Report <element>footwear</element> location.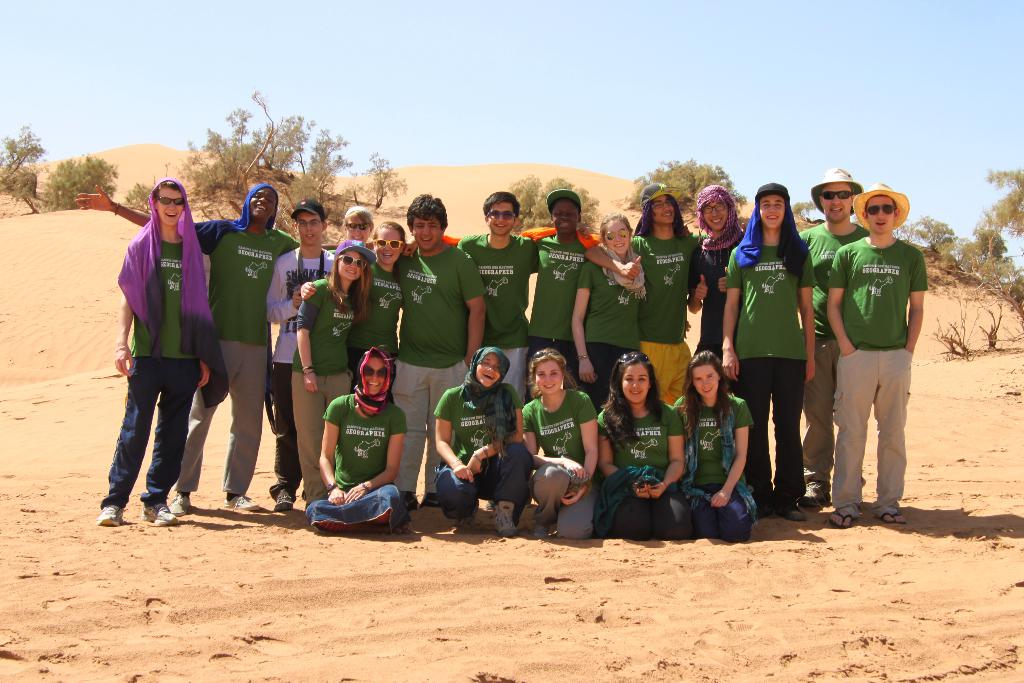
Report: 138:498:178:527.
